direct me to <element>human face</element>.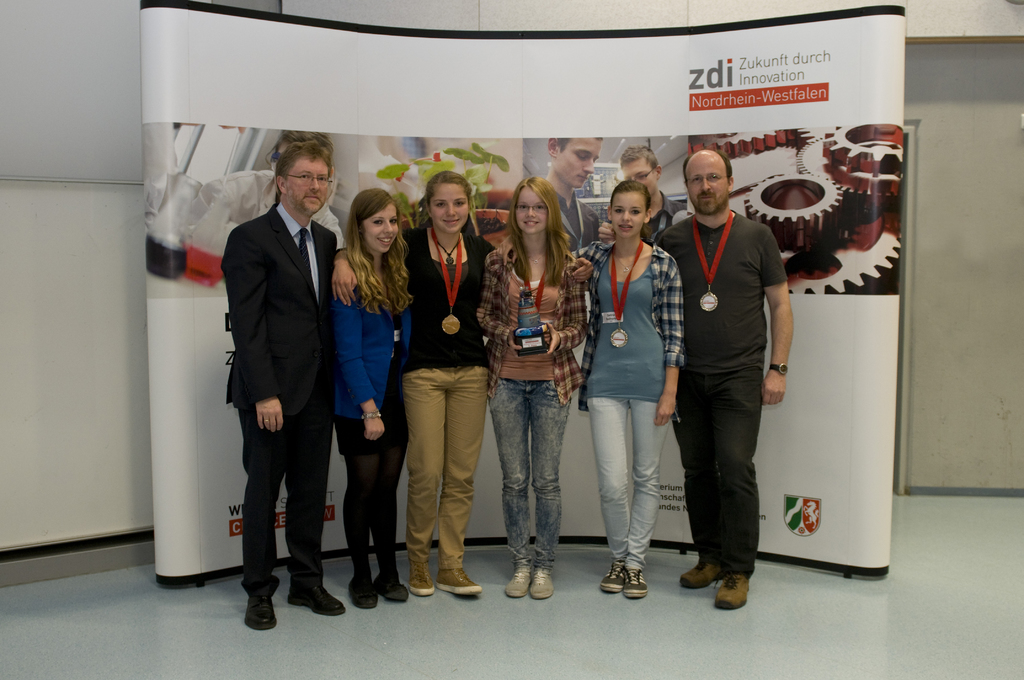
Direction: [left=623, top=152, right=661, bottom=196].
